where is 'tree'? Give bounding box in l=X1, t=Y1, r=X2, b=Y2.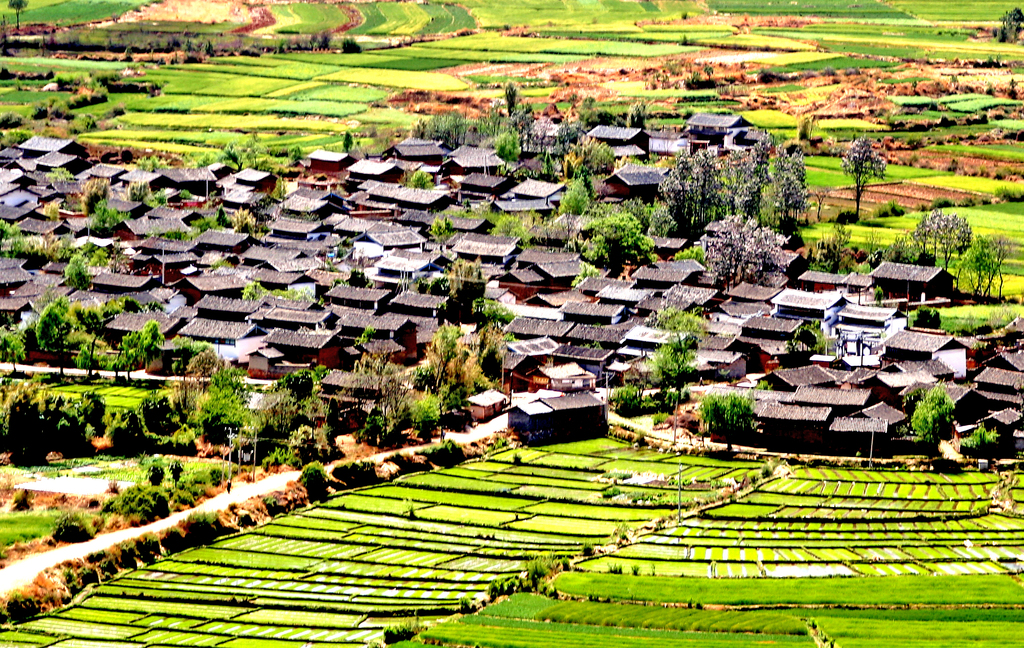
l=489, t=215, r=529, b=254.
